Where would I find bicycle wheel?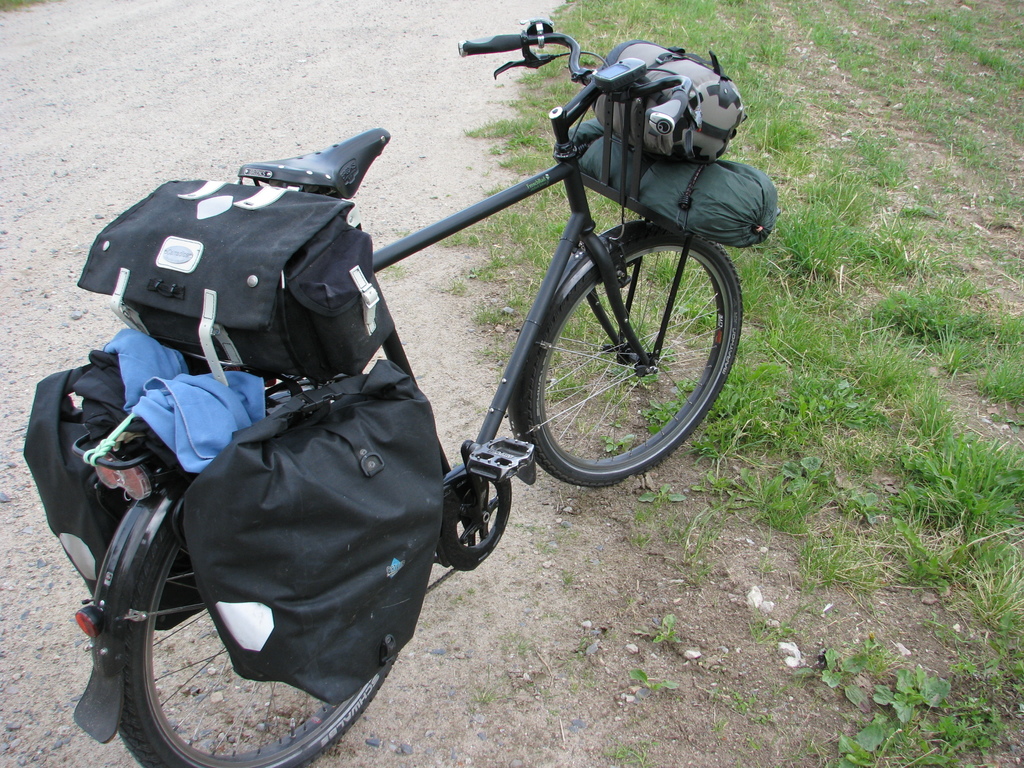
At bbox=[115, 495, 400, 767].
